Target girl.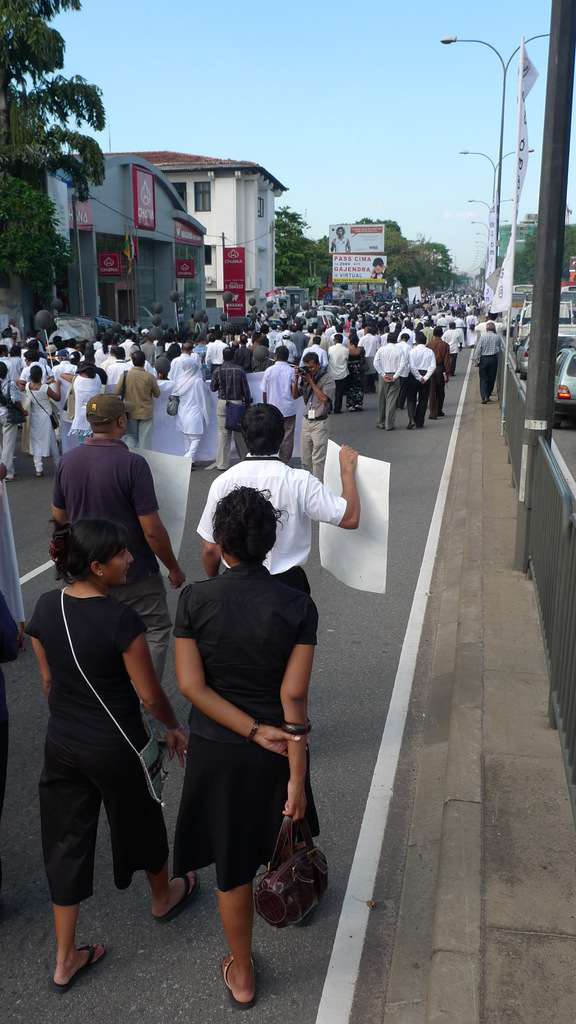
Target region: [left=172, top=484, right=318, bottom=1009].
